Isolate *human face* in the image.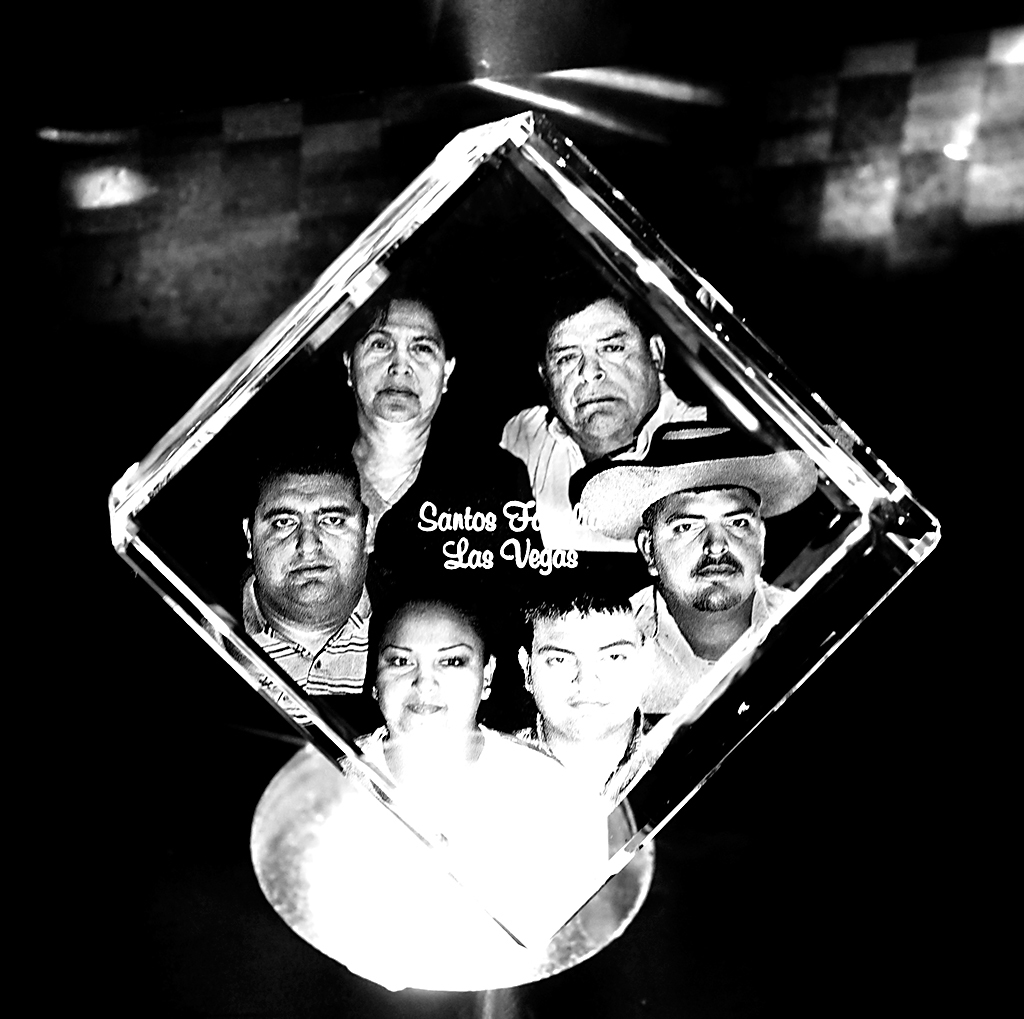
Isolated region: bbox(548, 296, 659, 437).
